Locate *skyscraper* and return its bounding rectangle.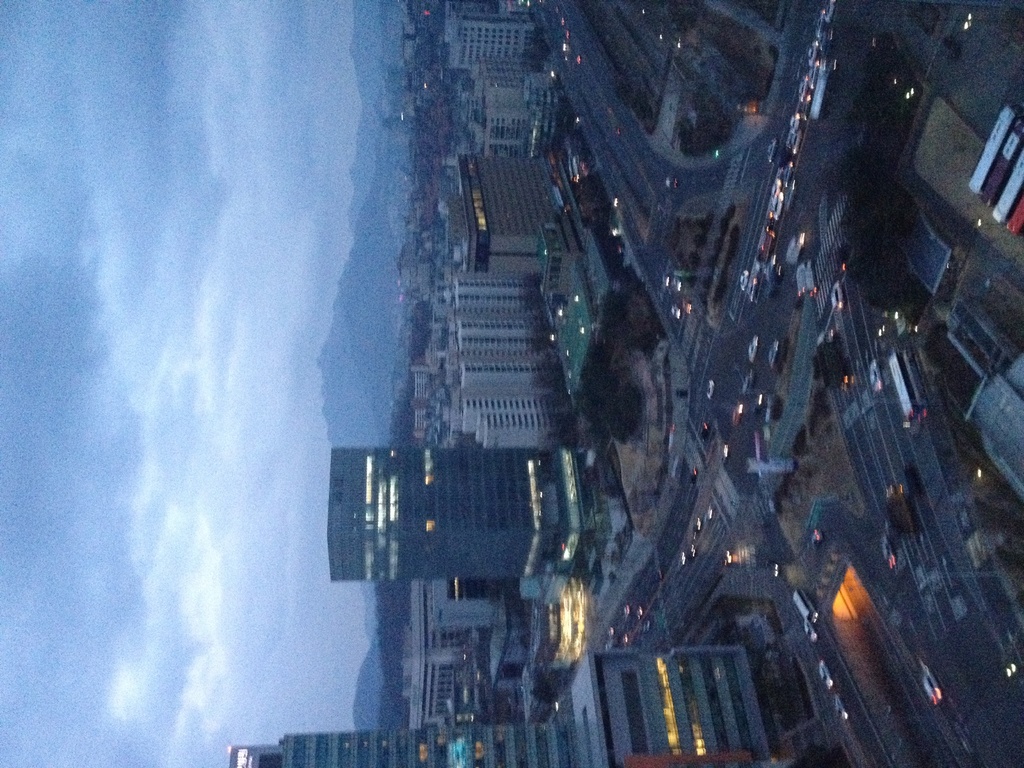
{"x1": 328, "y1": 447, "x2": 549, "y2": 580}.
